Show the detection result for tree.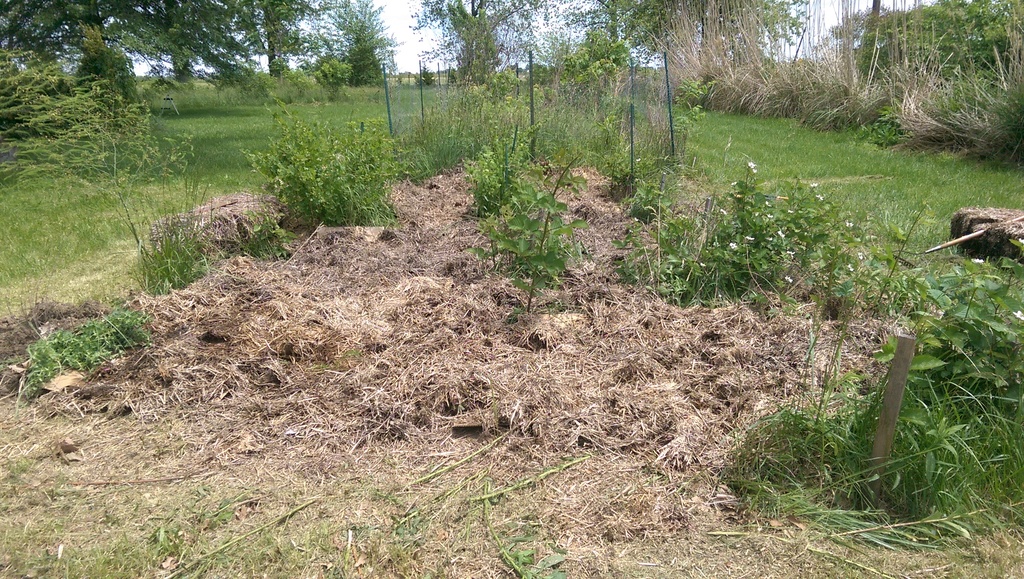
[410,0,556,78].
